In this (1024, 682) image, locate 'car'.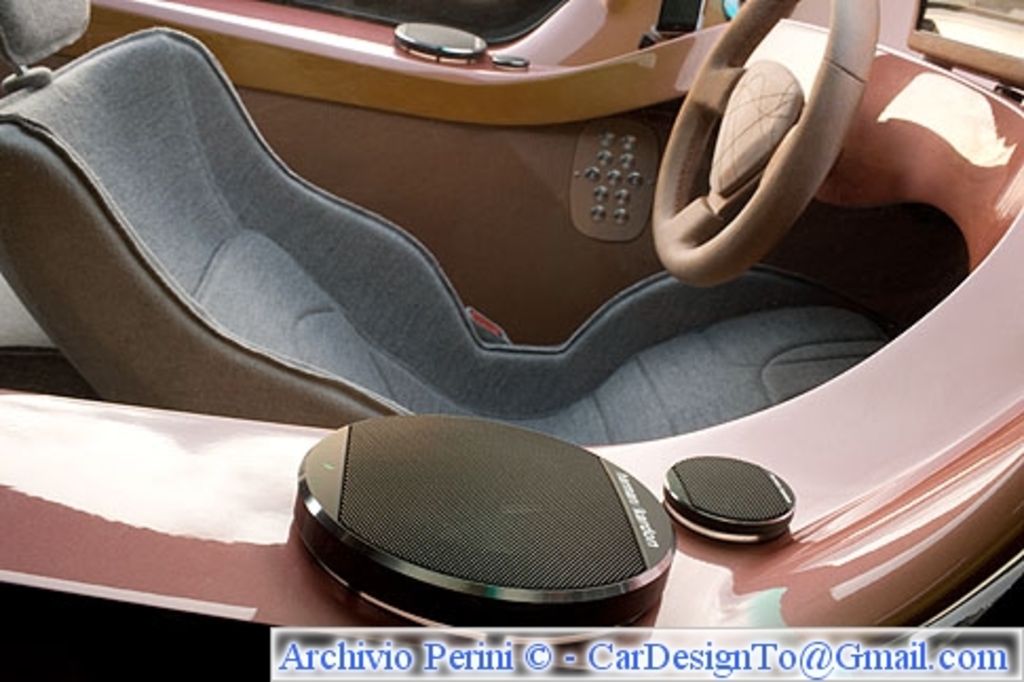
Bounding box: <region>0, 0, 1022, 680</region>.
